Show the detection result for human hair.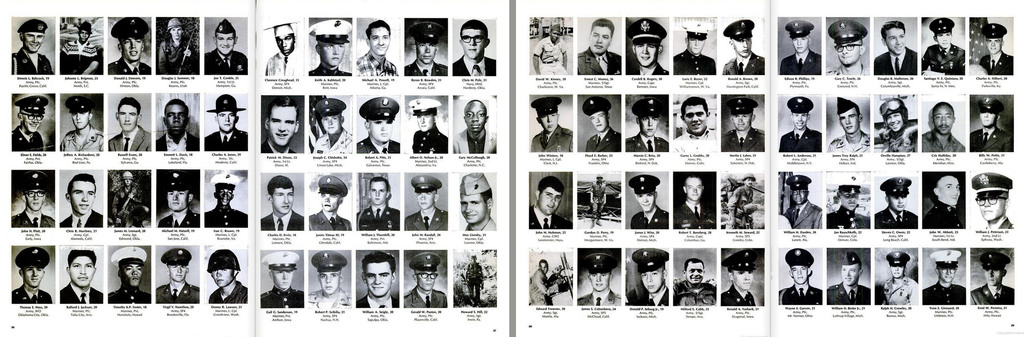
crop(268, 175, 292, 195).
